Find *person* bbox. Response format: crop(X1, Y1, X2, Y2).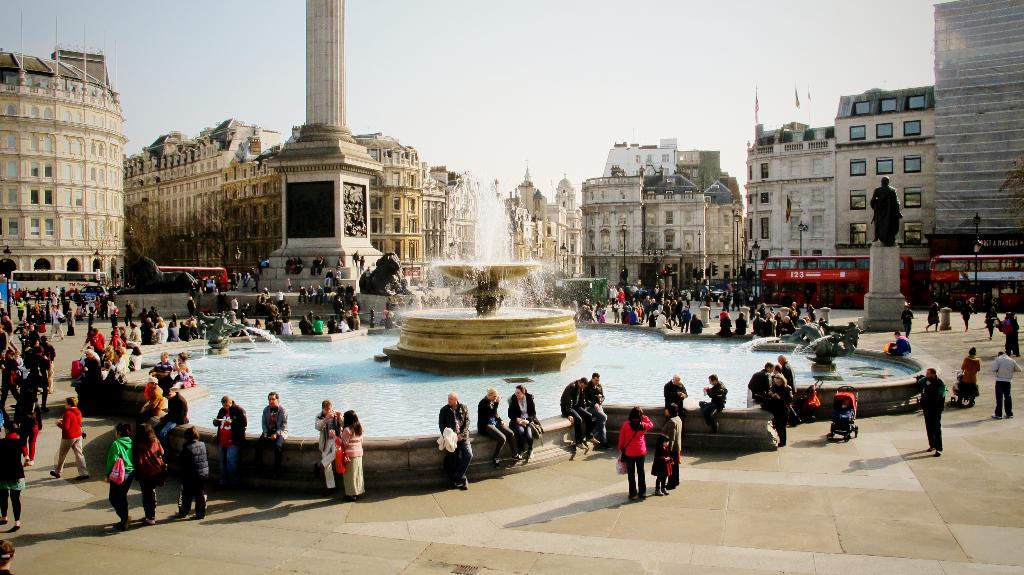
crop(769, 373, 792, 451).
